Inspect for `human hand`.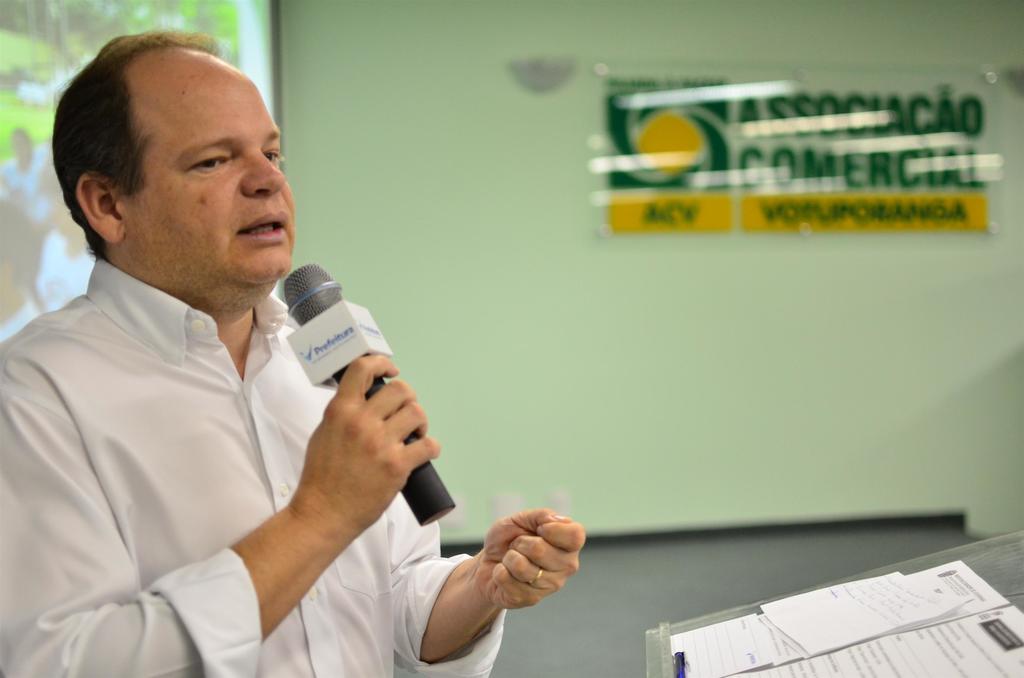
Inspection: bbox=[275, 338, 424, 540].
